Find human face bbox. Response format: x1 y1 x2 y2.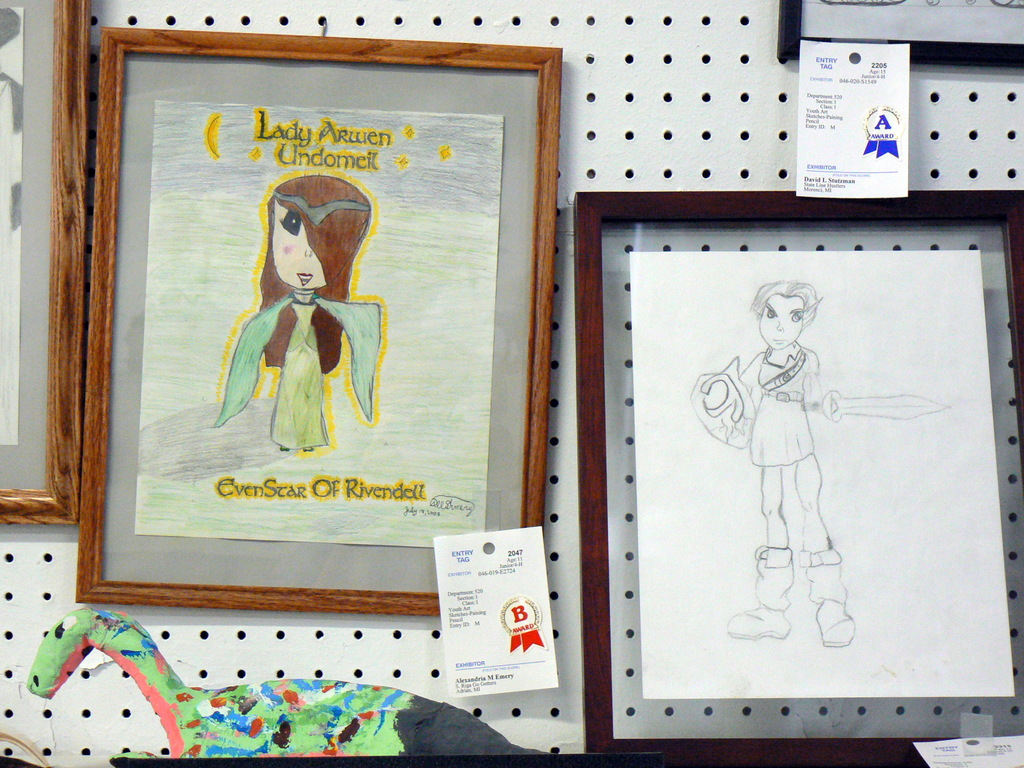
757 296 804 348.
